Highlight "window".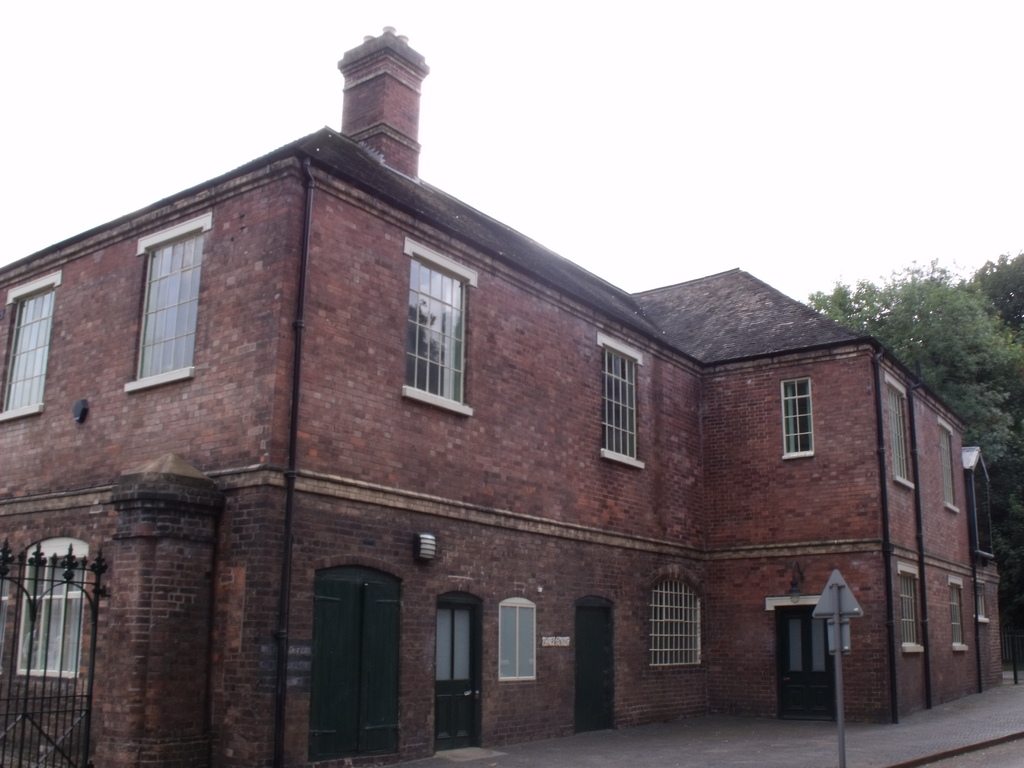
Highlighted region: x1=0 y1=268 x2=65 y2=426.
